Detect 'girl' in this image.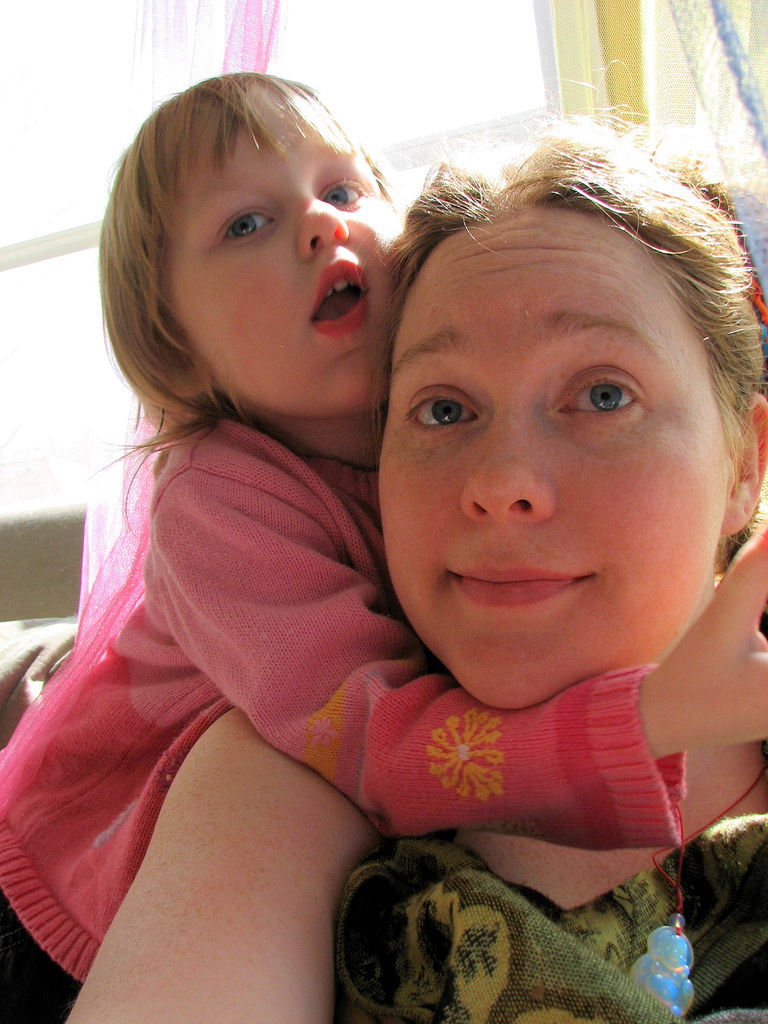
Detection: select_region(28, 140, 767, 1023).
